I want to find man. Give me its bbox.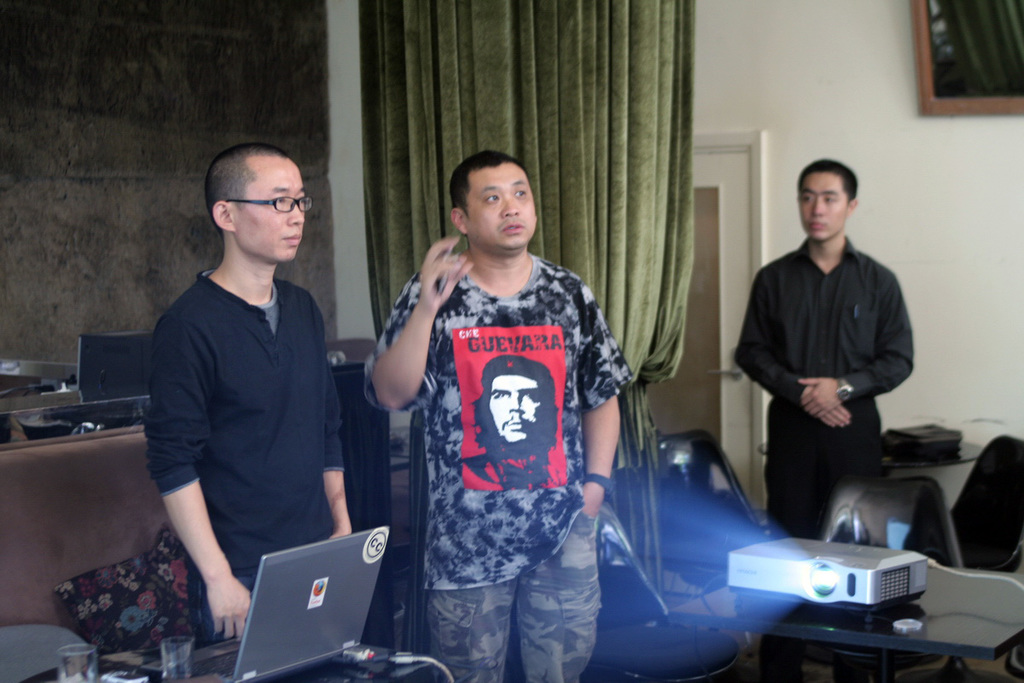
<box>463,357,557,489</box>.
